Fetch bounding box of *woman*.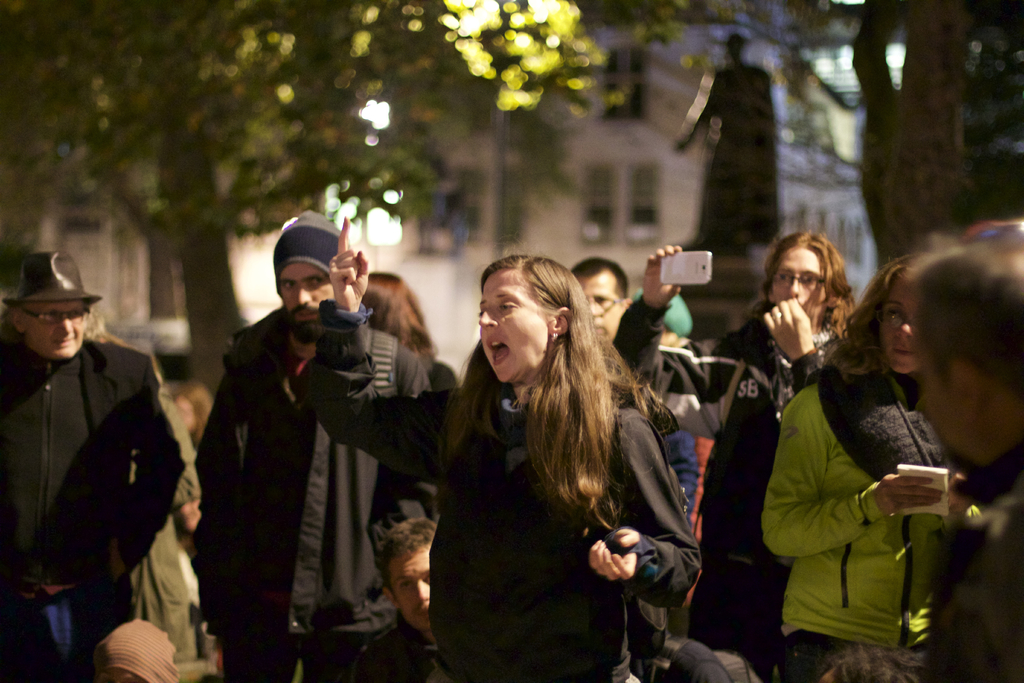
Bbox: 758, 244, 954, 682.
